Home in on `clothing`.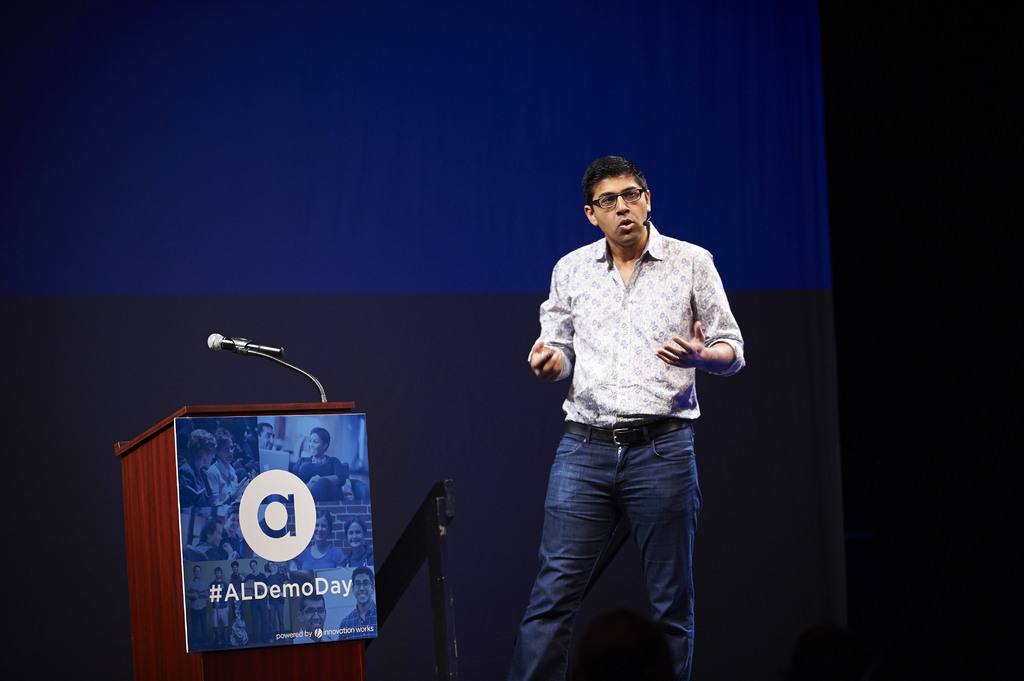
Homed in at <box>507,220,748,680</box>.
